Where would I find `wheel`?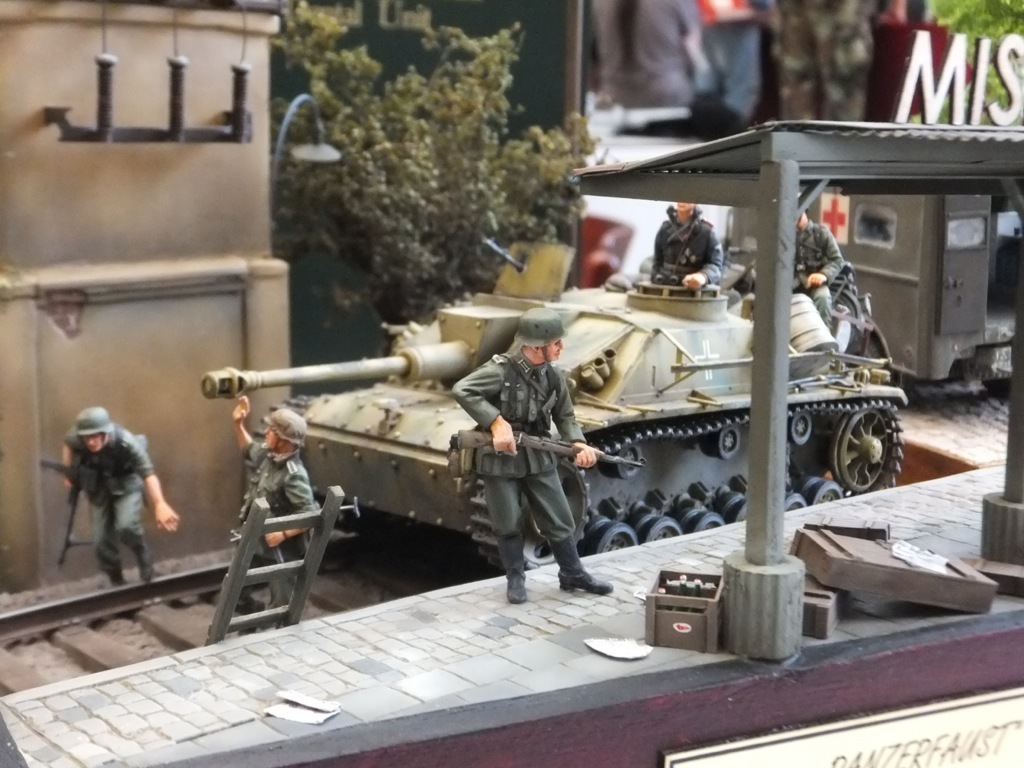
At {"left": 481, "top": 385, "right": 915, "bottom": 517}.
